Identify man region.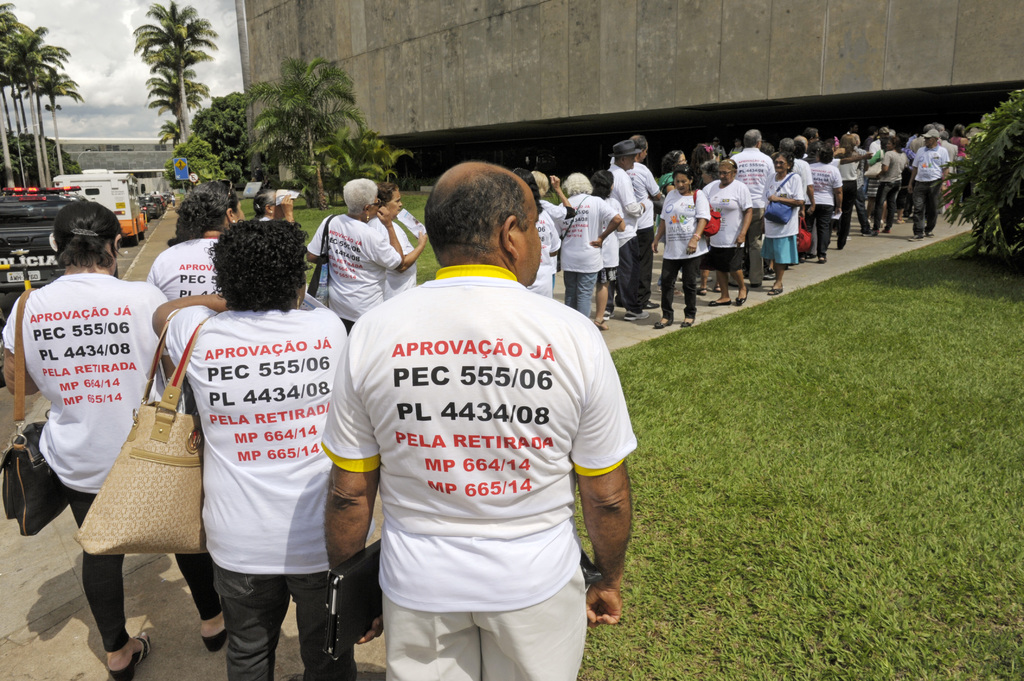
Region: [x1=908, y1=128, x2=947, y2=241].
